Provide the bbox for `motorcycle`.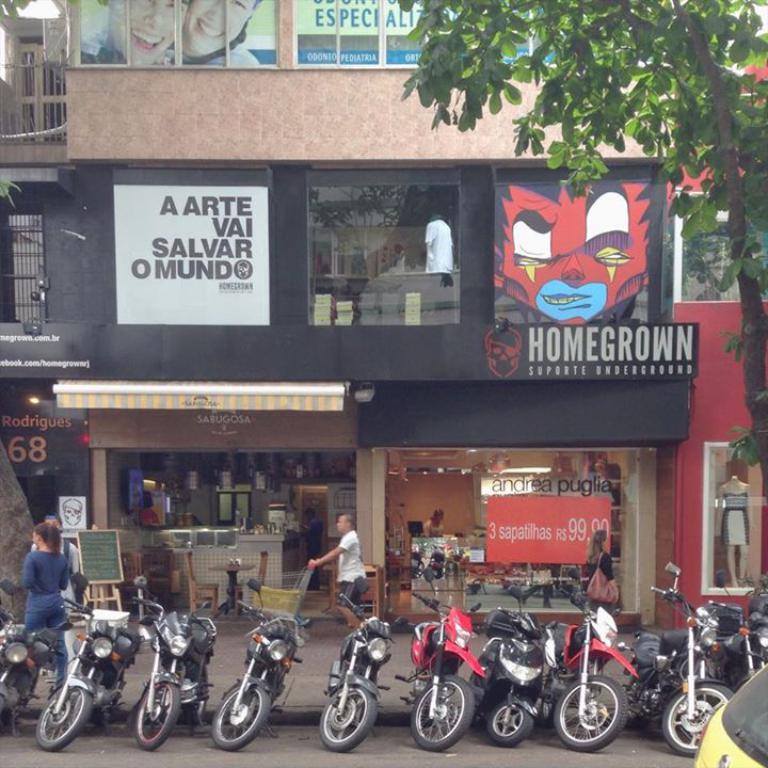
129,578,213,749.
